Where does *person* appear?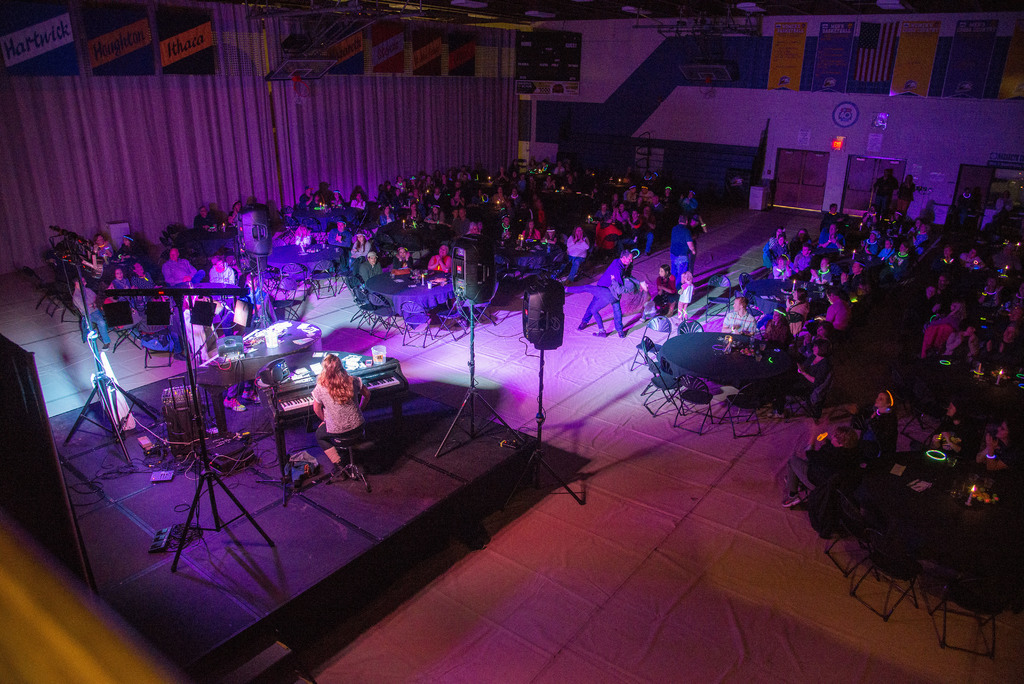
Appears at Rect(561, 275, 647, 336).
